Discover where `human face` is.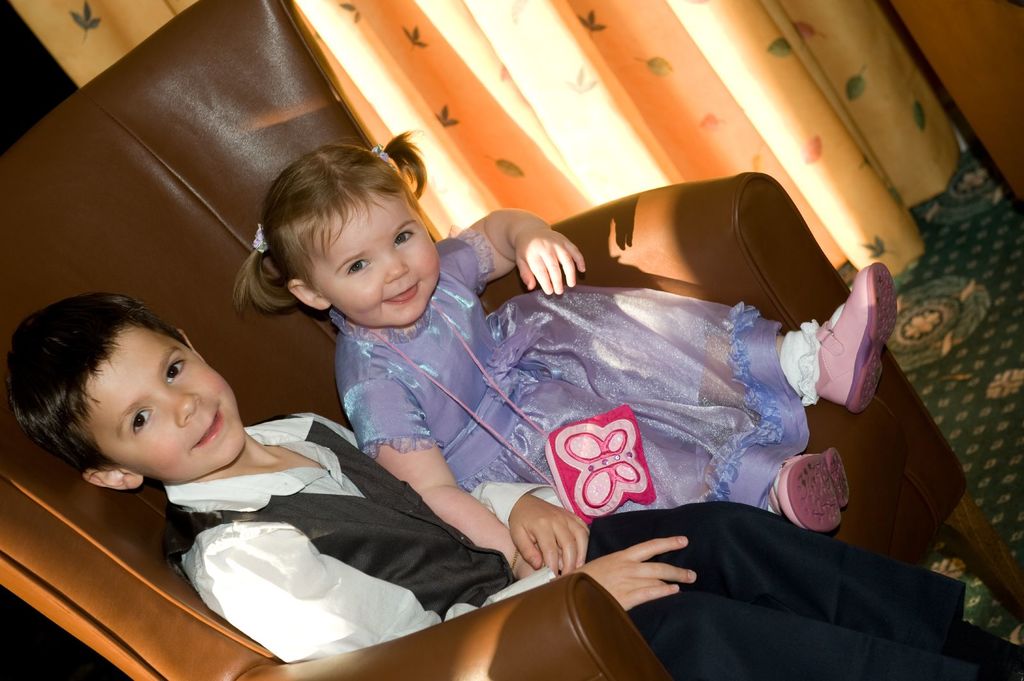
Discovered at [x1=86, y1=328, x2=245, y2=488].
